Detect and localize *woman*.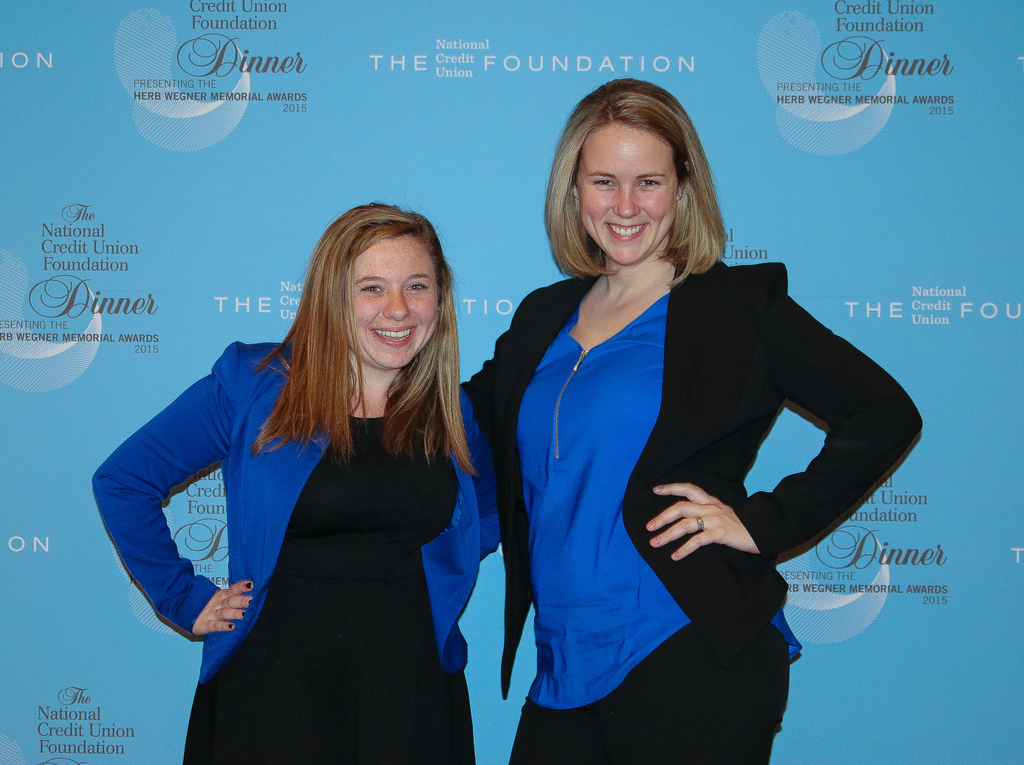
Localized at 81:198:511:764.
